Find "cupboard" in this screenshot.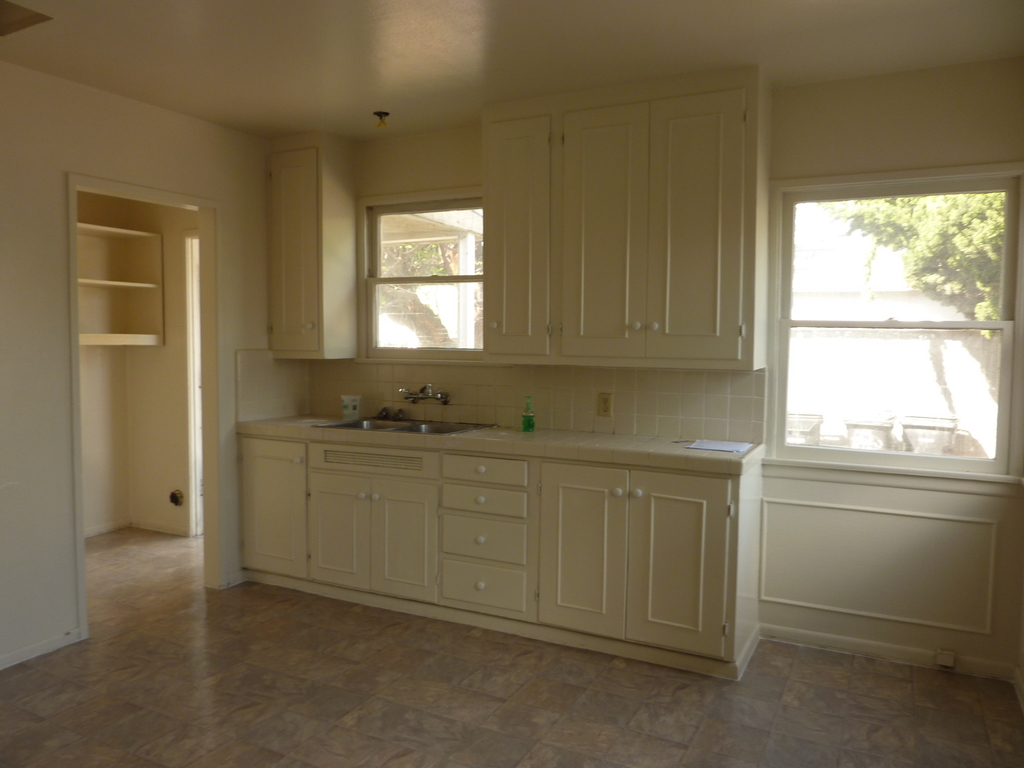
The bounding box for "cupboard" is box=[264, 80, 764, 369].
